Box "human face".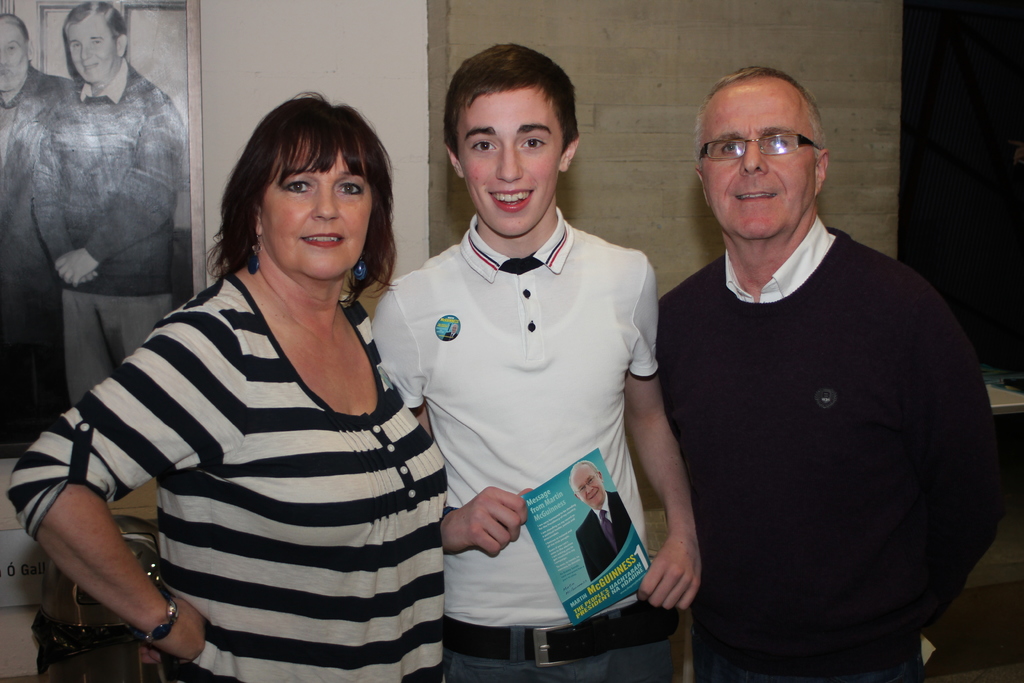
select_region(0, 25, 28, 74).
